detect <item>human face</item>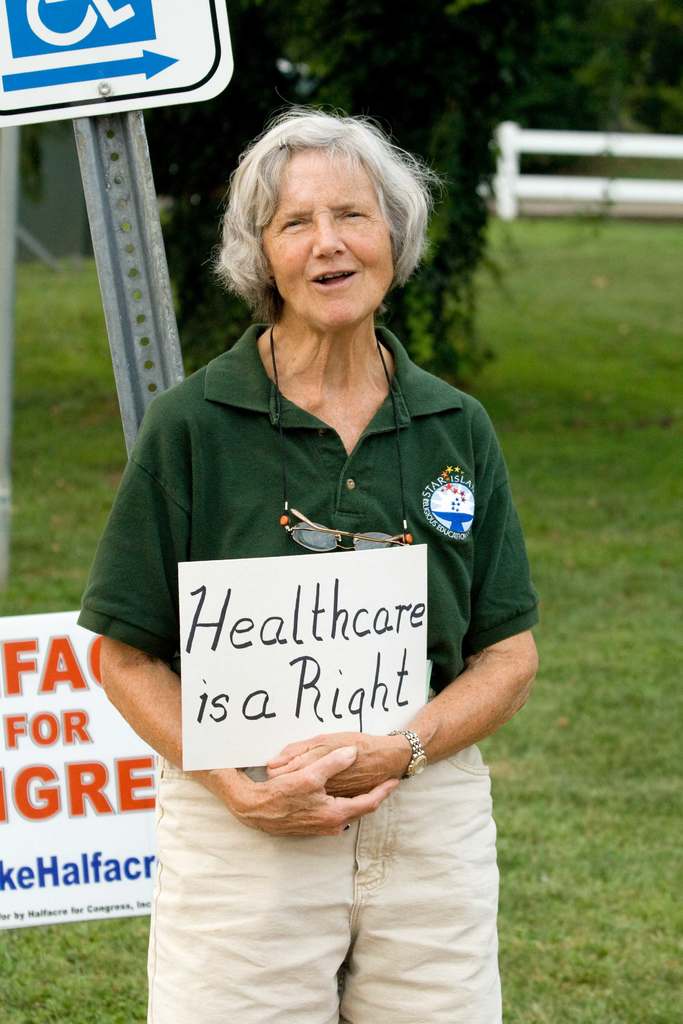
bbox(264, 148, 397, 332)
